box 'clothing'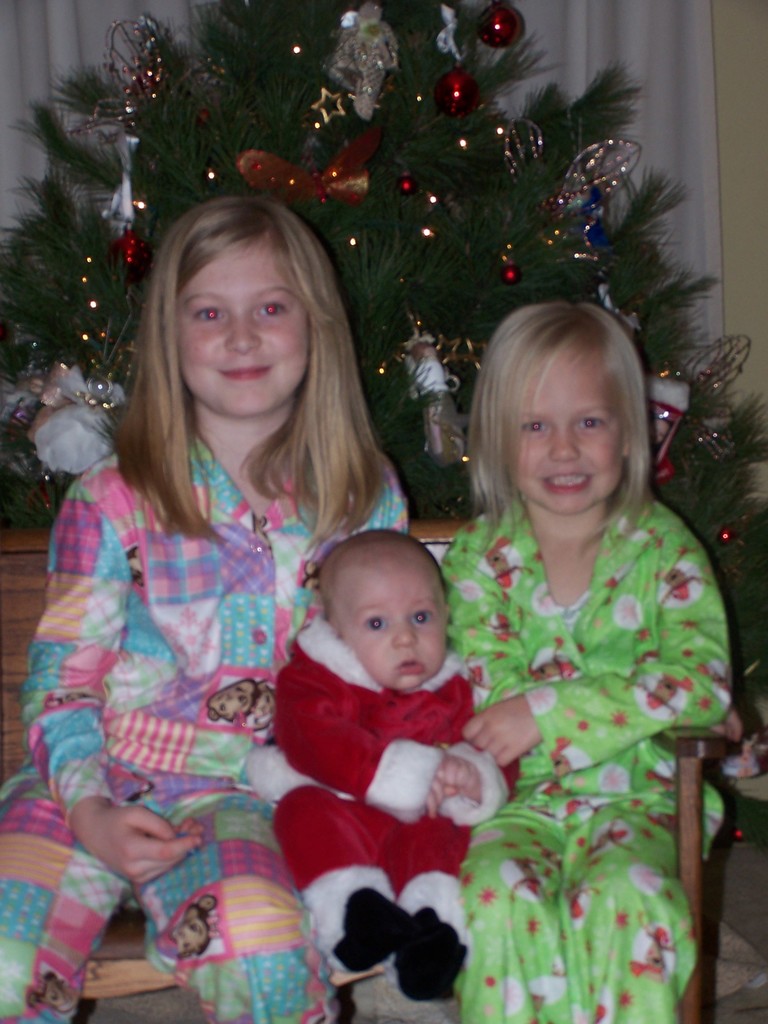
l=32, t=303, r=444, b=970
